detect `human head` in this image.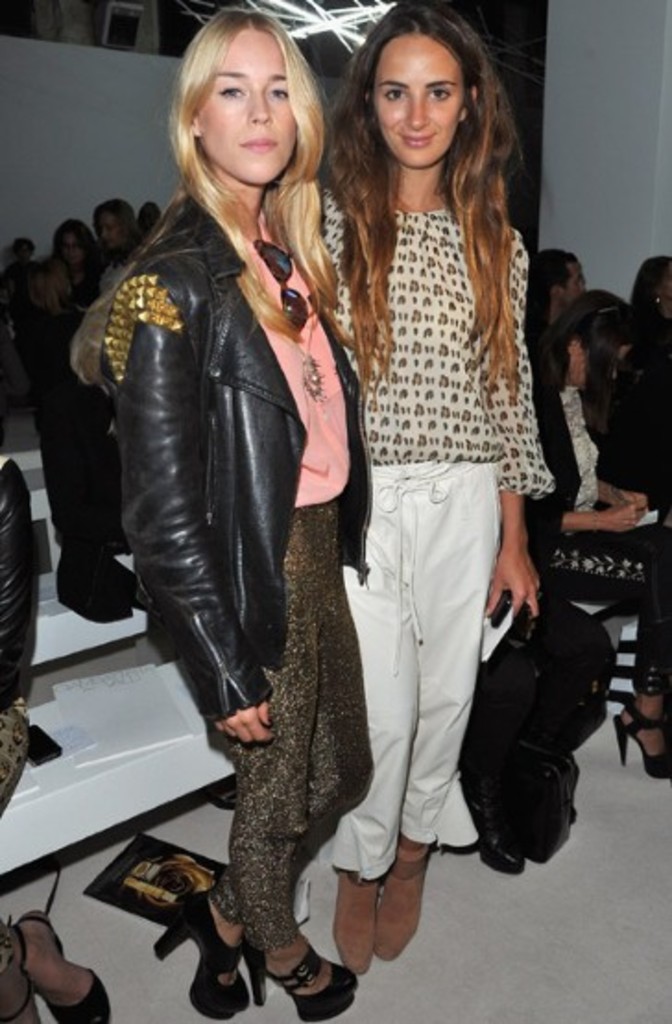
Detection: pyautogui.locateOnScreen(548, 288, 639, 395).
